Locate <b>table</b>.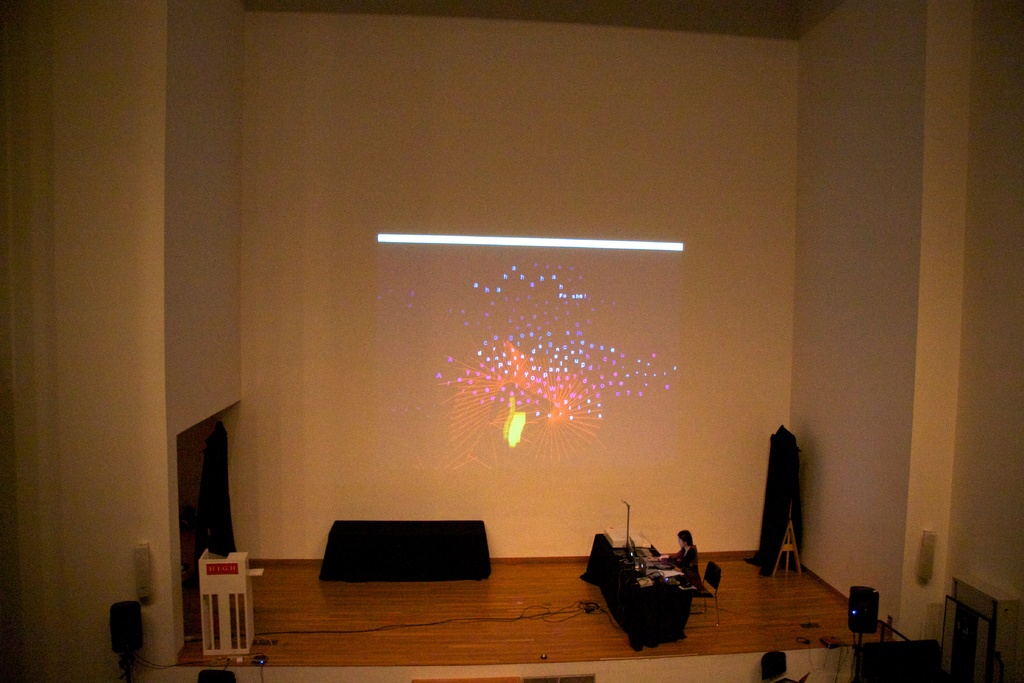
Bounding box: 593, 518, 710, 654.
